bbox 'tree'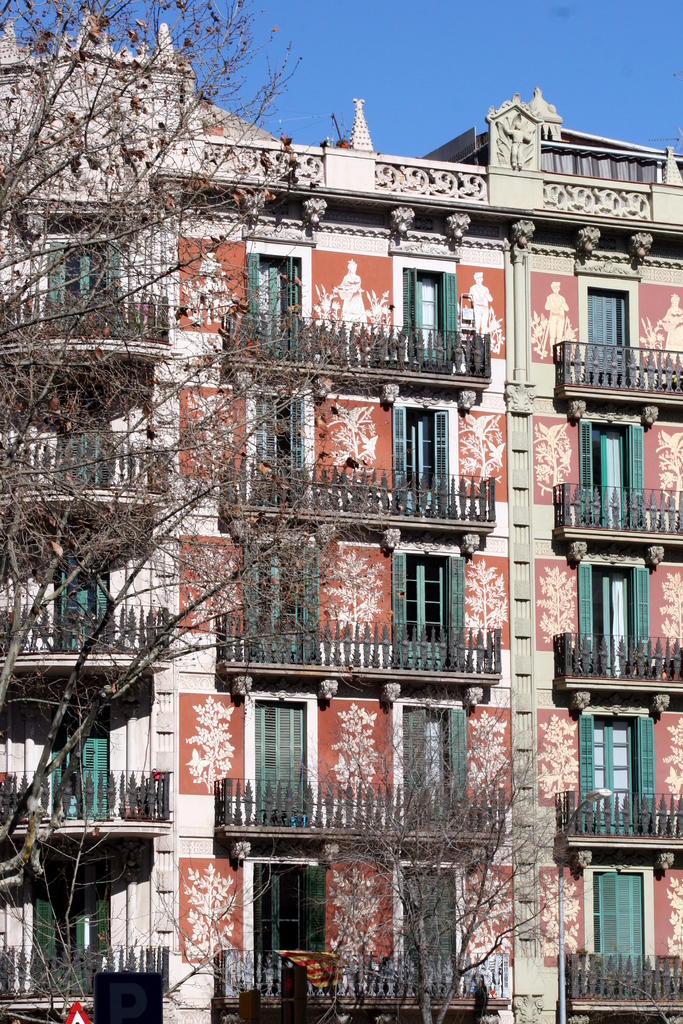
bbox=(0, 0, 331, 1023)
